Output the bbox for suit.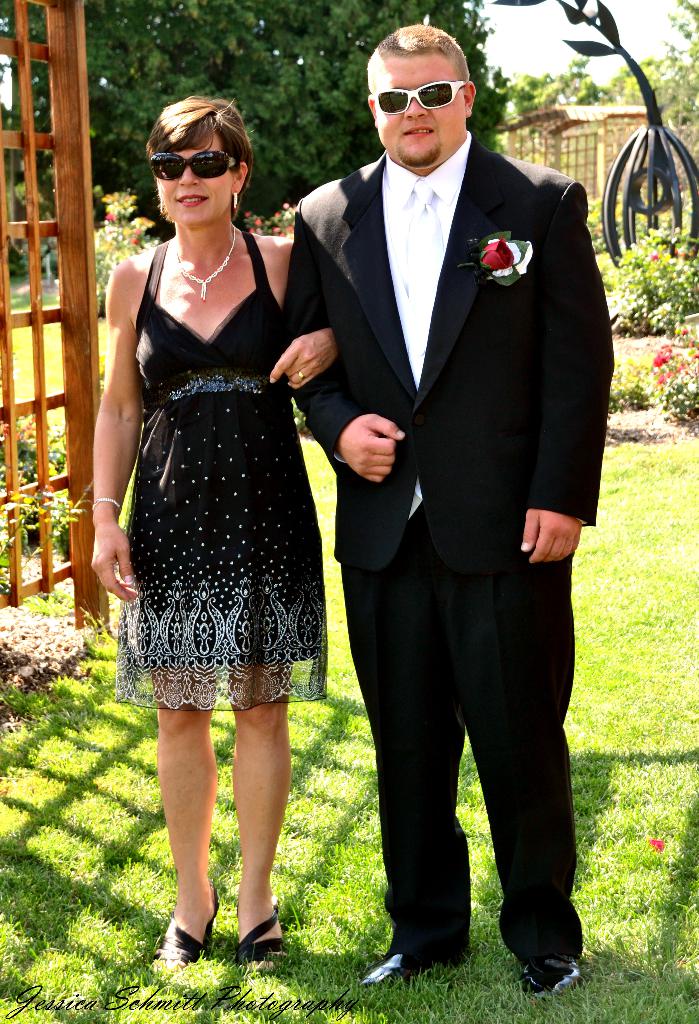
[left=281, top=137, right=616, bottom=959].
